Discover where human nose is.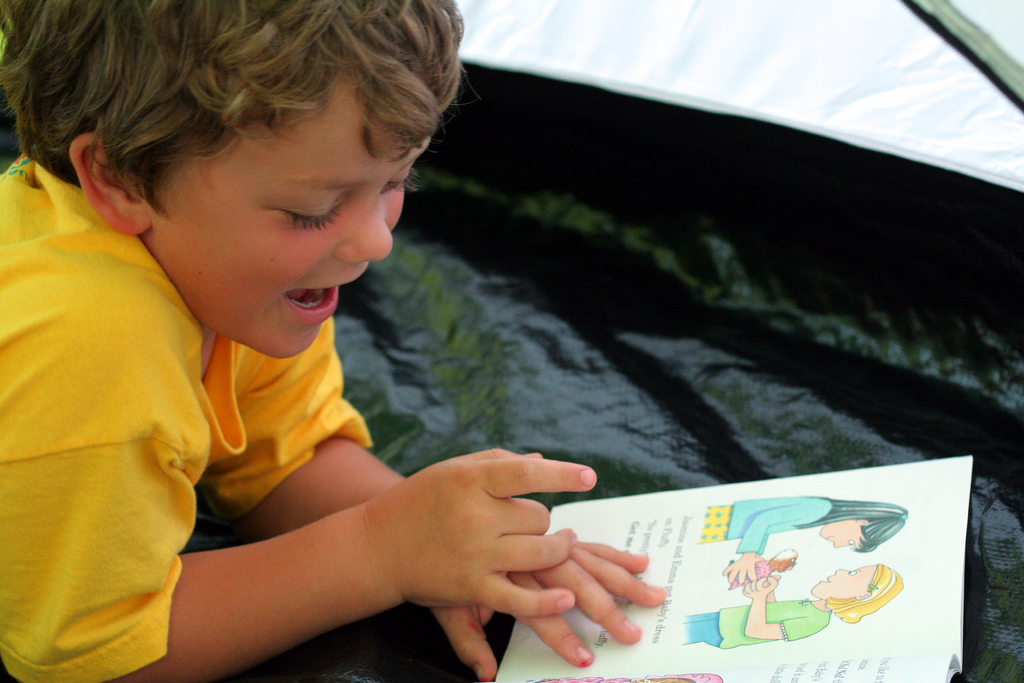
Discovered at l=333, t=201, r=396, b=268.
